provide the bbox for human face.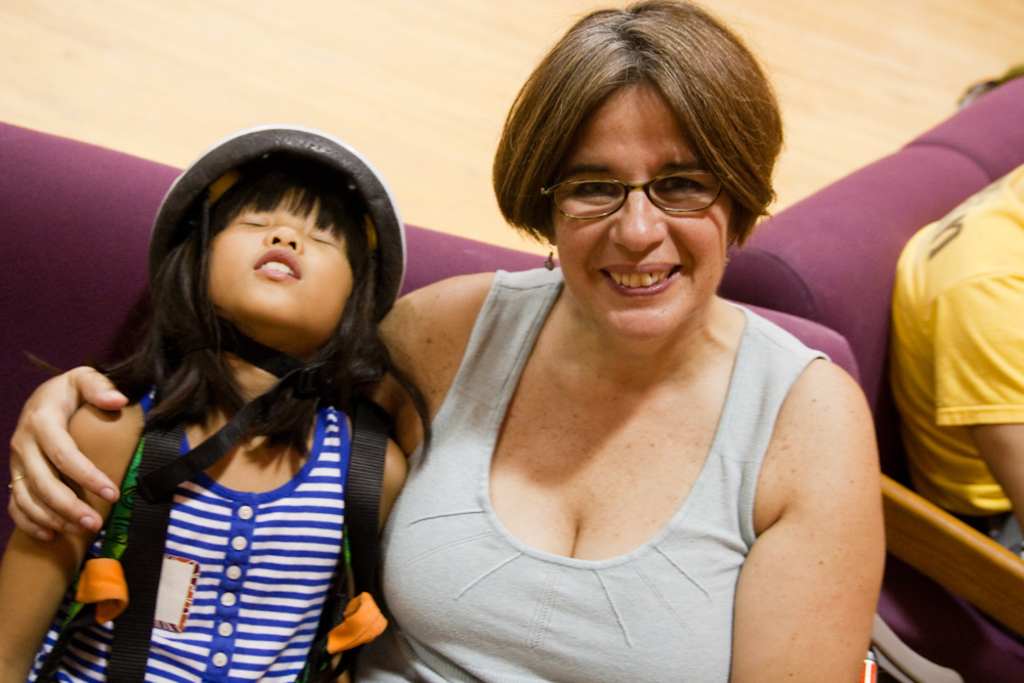
[left=541, top=75, right=731, bottom=344].
